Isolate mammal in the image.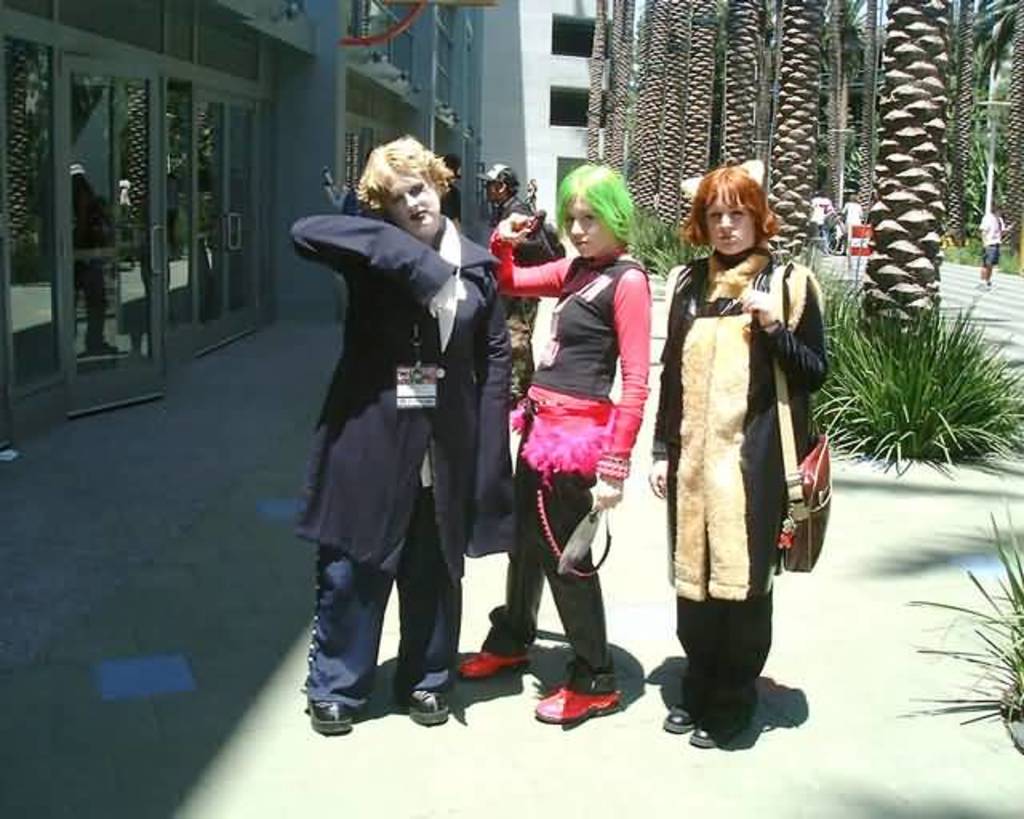
Isolated region: left=462, top=160, right=651, bottom=728.
